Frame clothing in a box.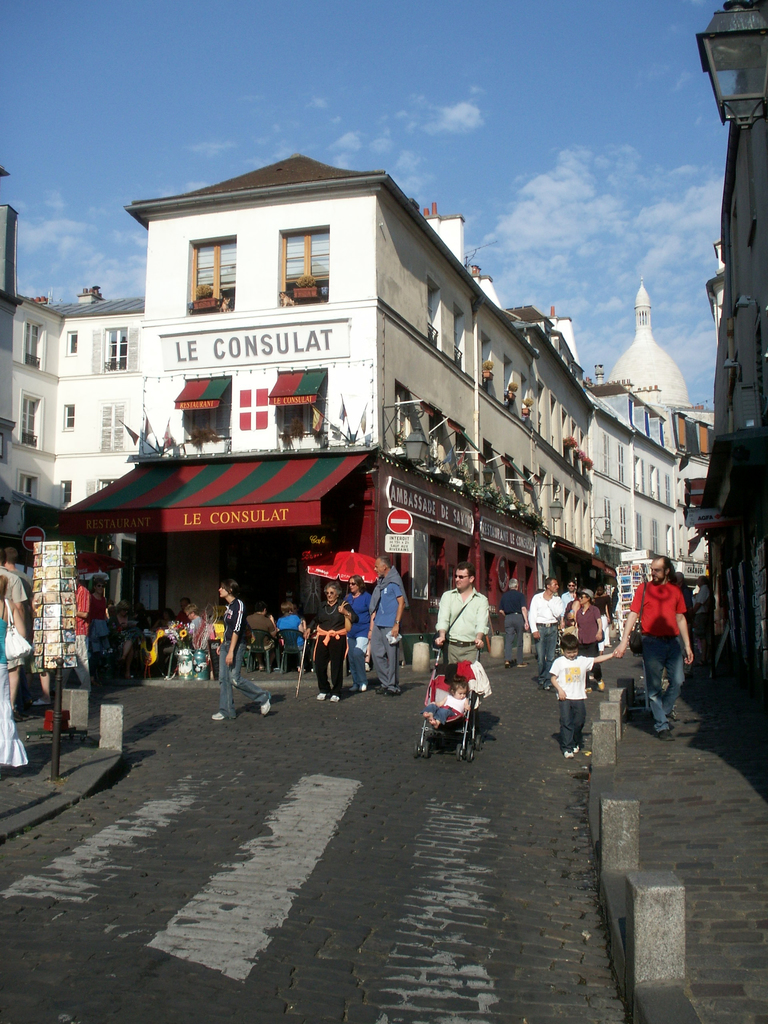
[188, 614, 207, 641].
